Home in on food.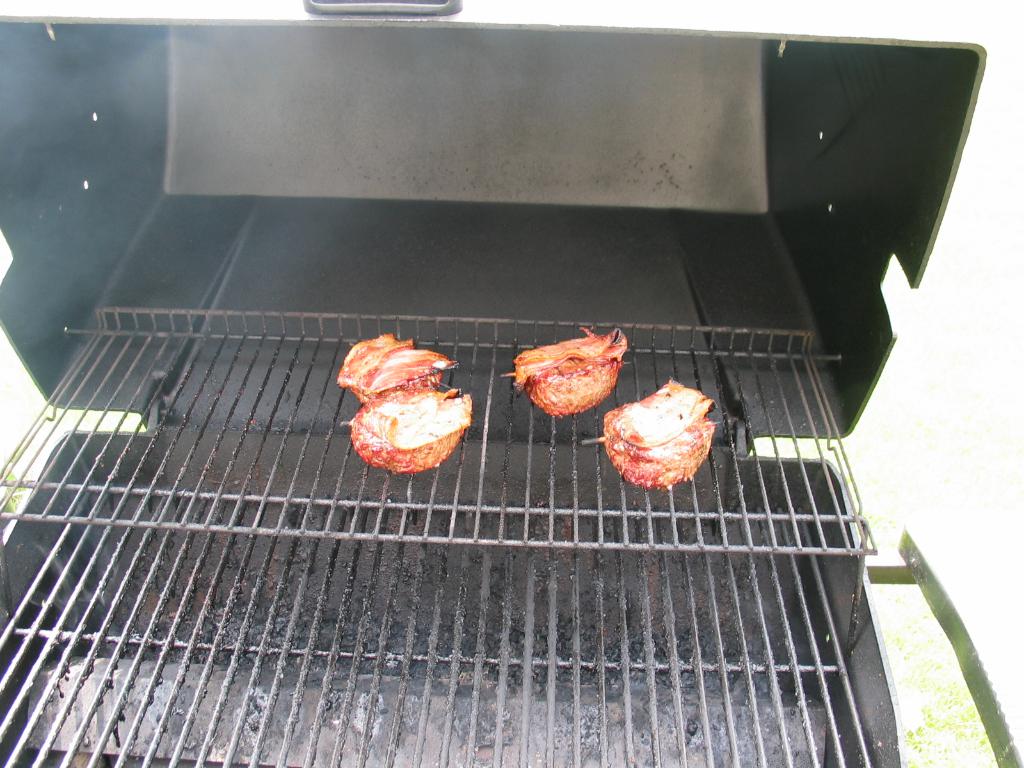
Homed in at crop(598, 387, 723, 495).
